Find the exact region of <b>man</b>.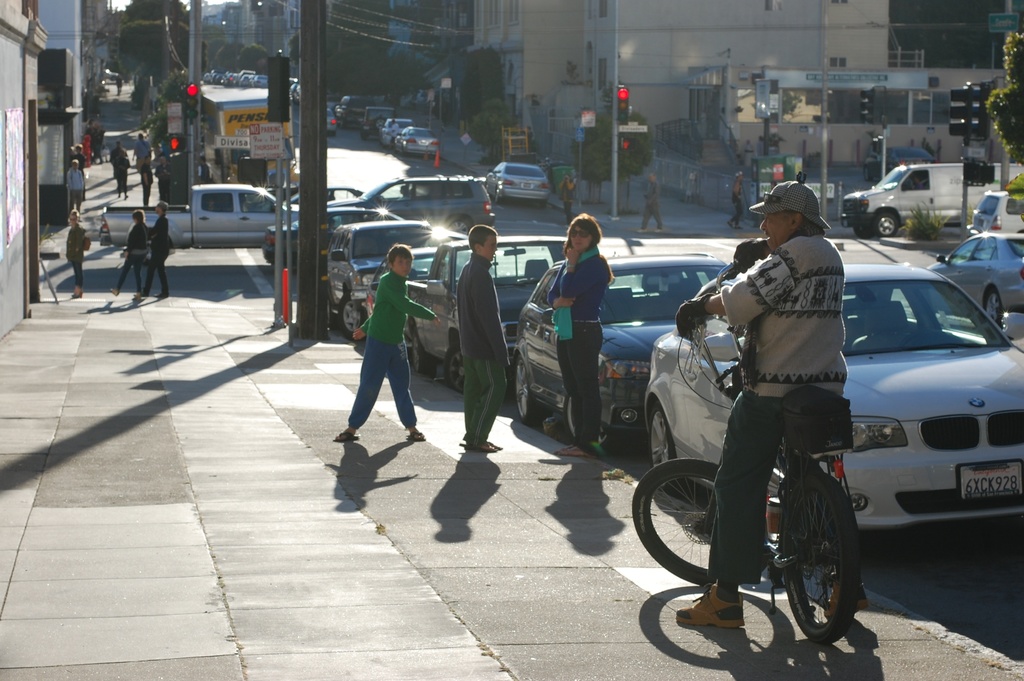
Exact region: 92 126 105 164.
